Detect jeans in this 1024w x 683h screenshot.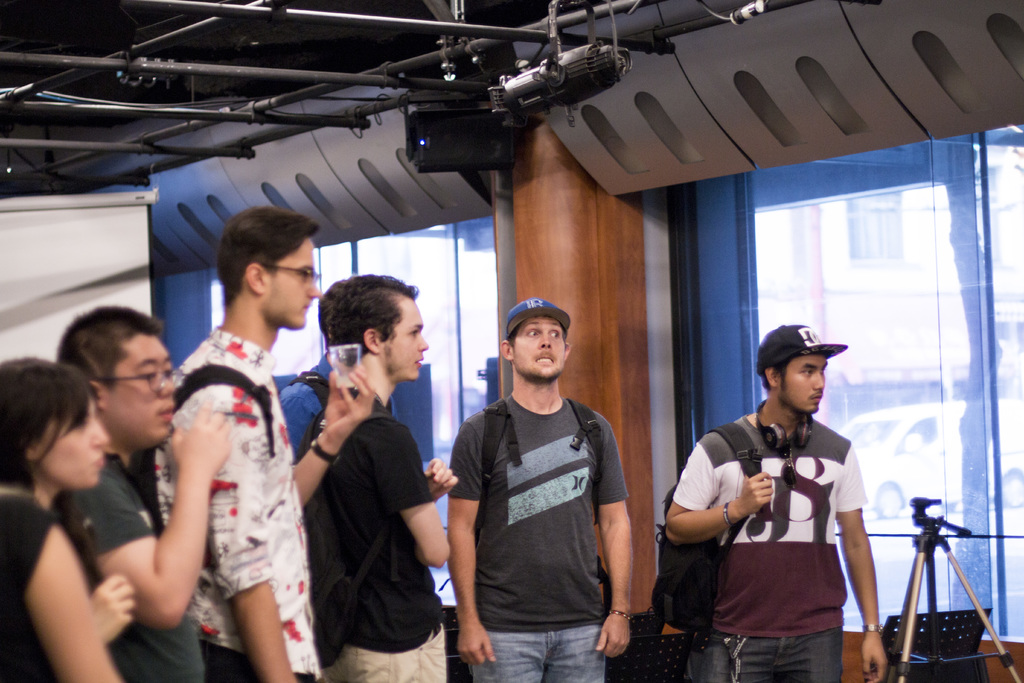
Detection: x1=692, y1=629, x2=845, y2=682.
